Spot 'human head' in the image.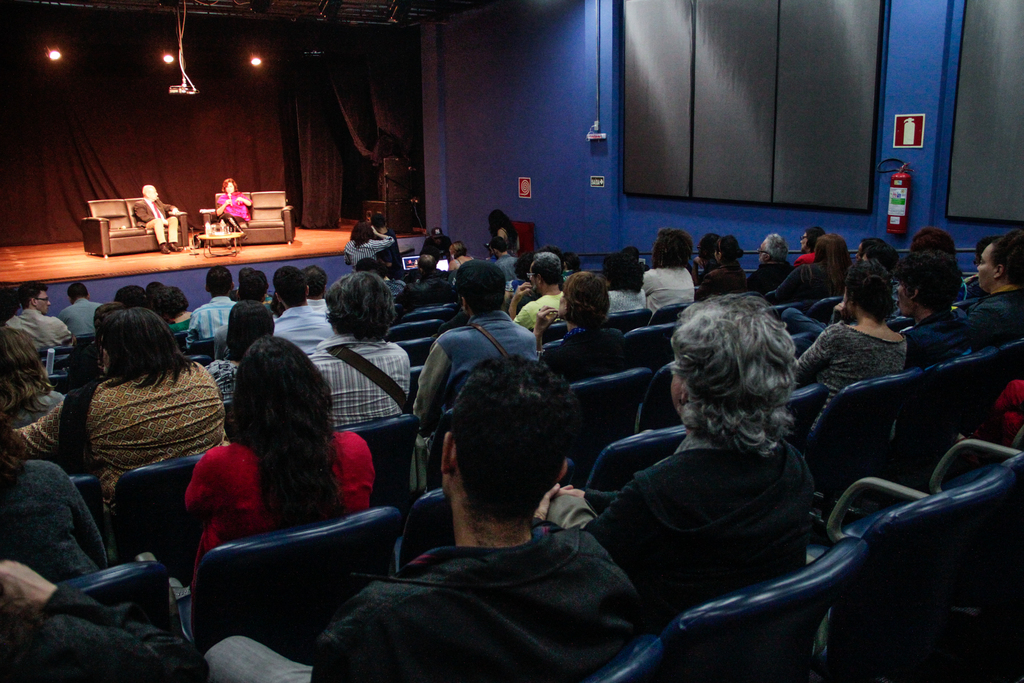
'human head' found at 228, 300, 275, 354.
